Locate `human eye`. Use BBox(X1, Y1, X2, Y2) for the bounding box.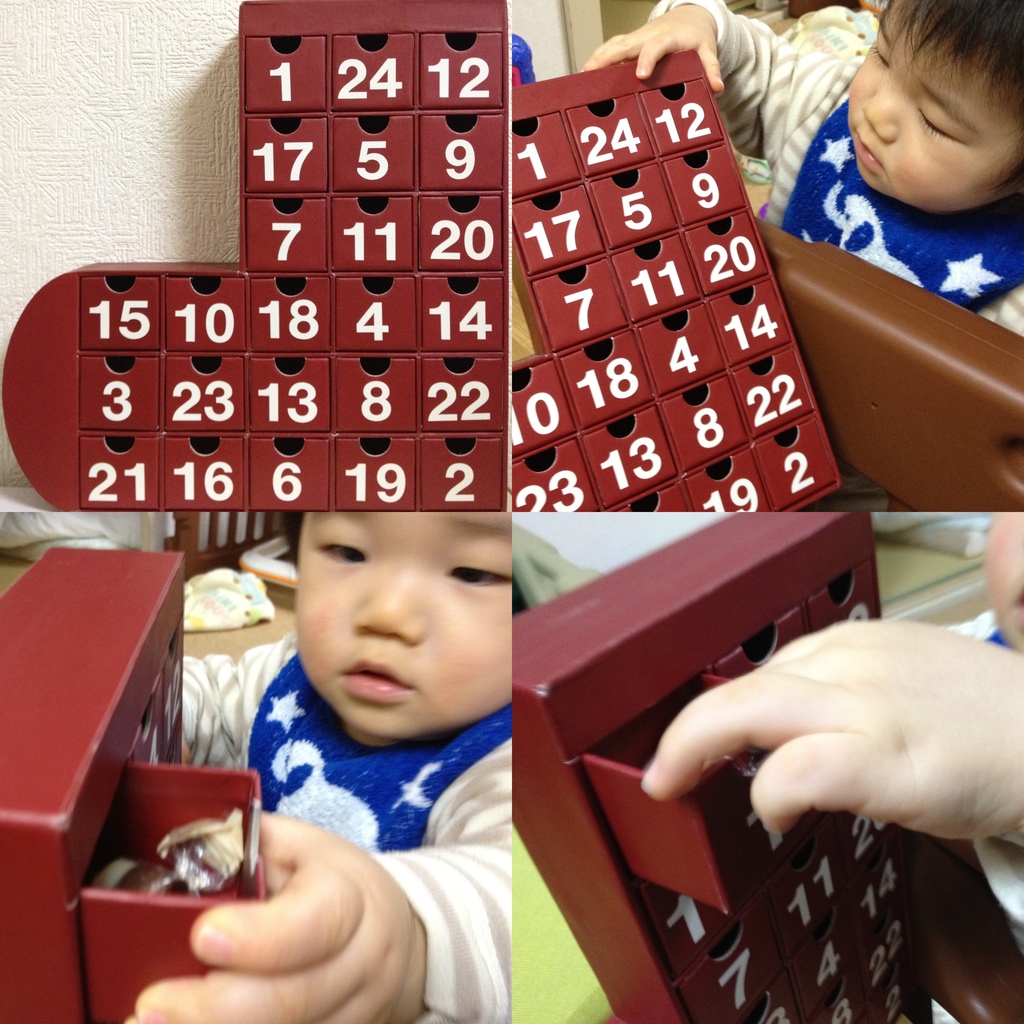
BBox(445, 556, 515, 591).
